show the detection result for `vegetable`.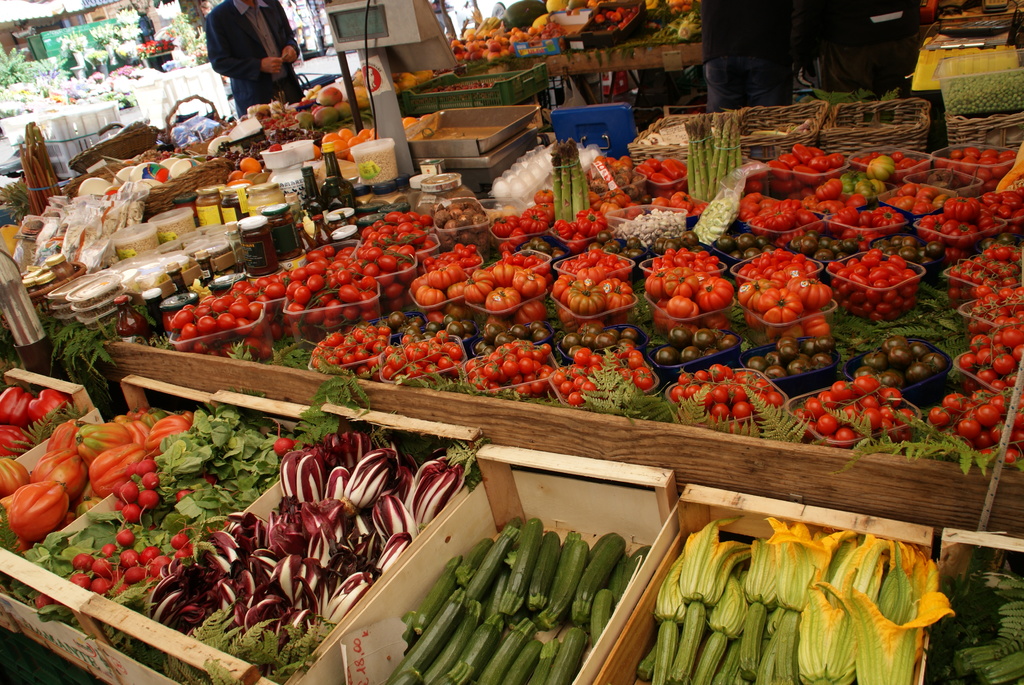
<region>581, 209, 604, 233</region>.
